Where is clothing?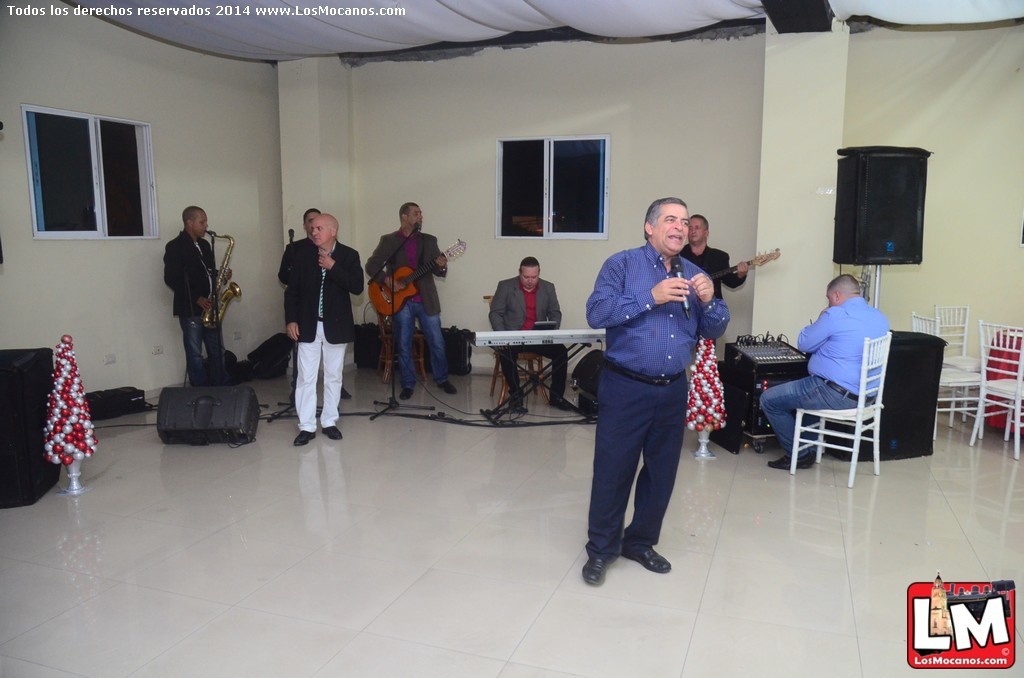
region(278, 228, 315, 285).
